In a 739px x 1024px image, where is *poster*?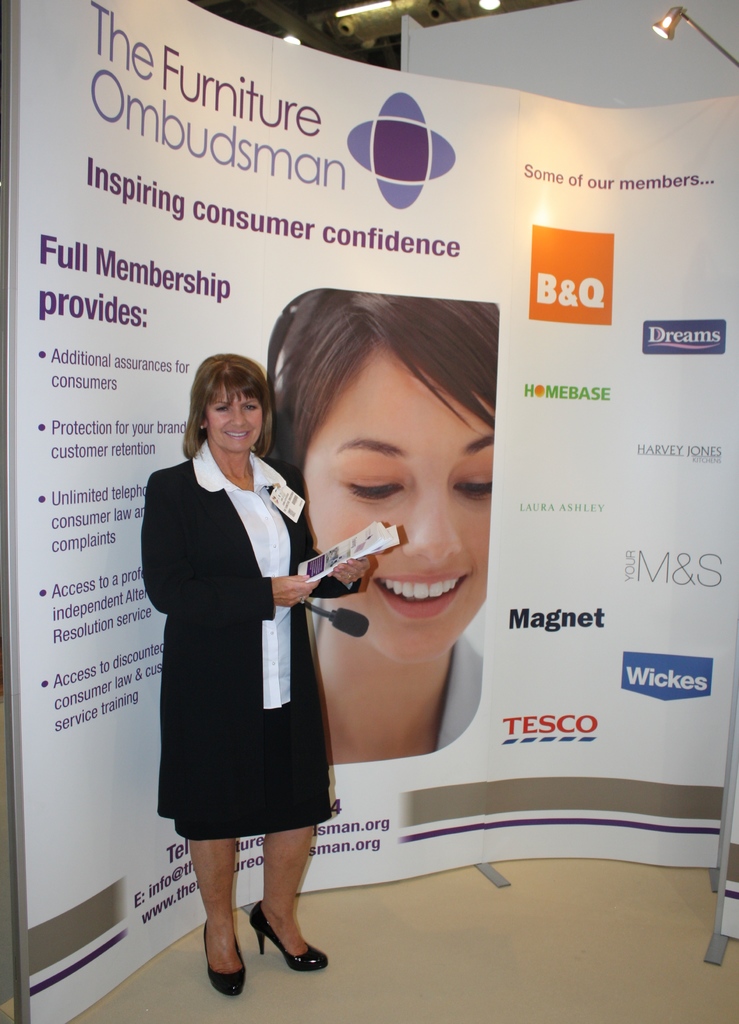
l=6, t=0, r=735, b=1022.
